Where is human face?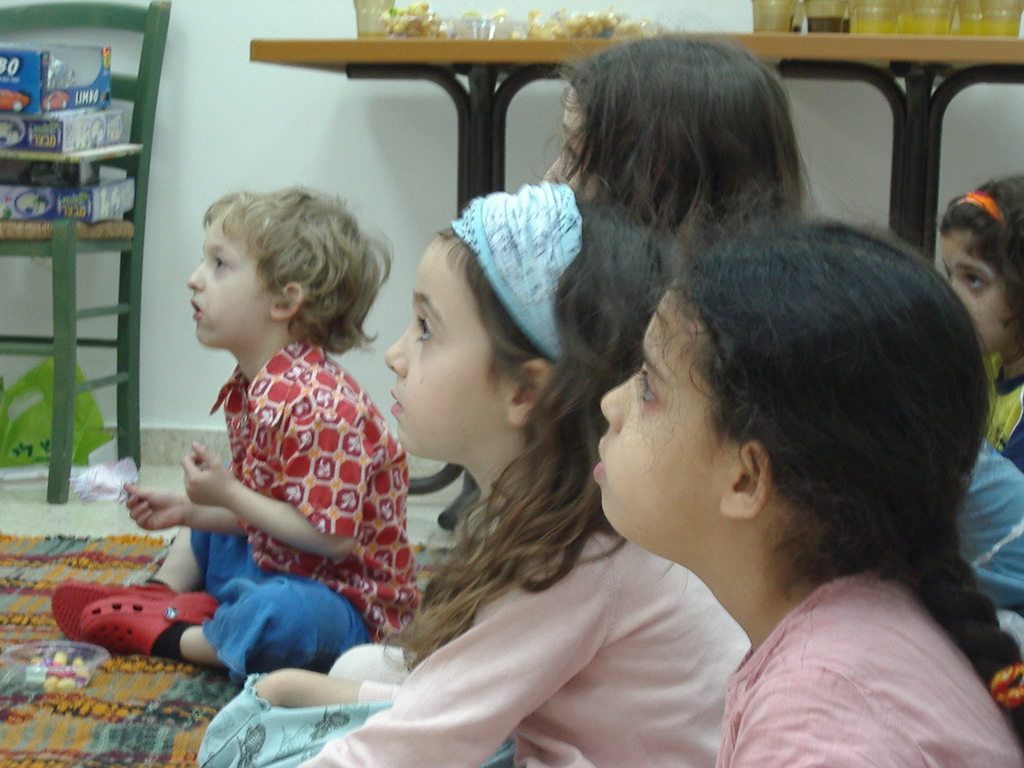
588/286/726/555.
